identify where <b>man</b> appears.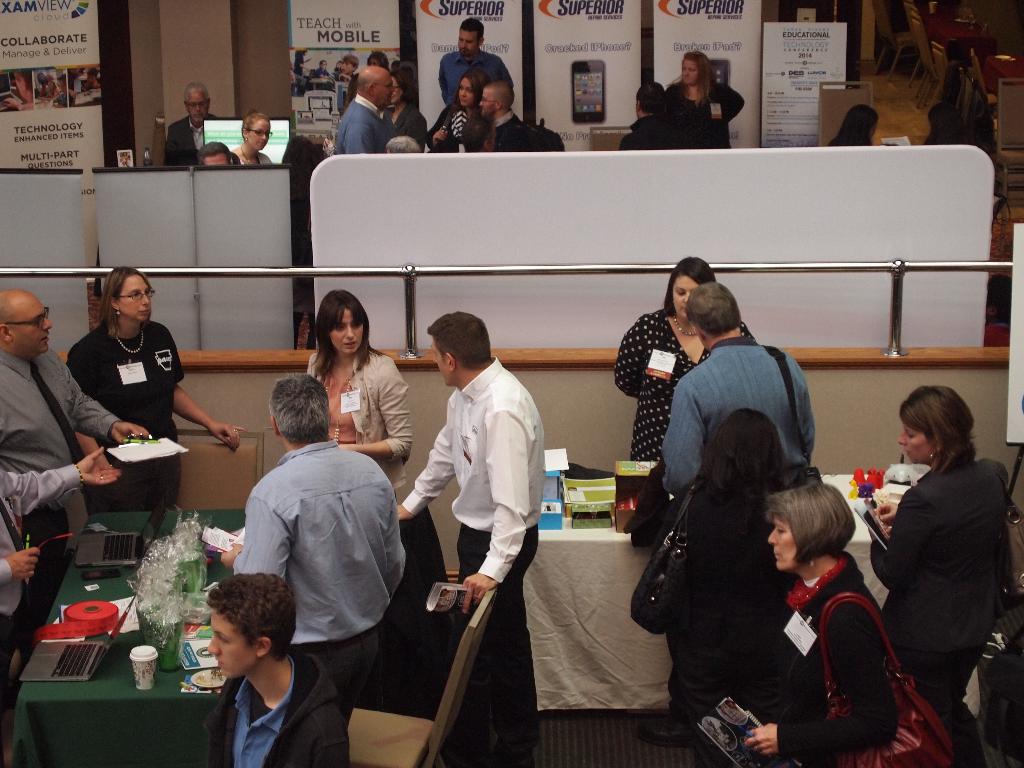
Appears at {"x1": 338, "y1": 58, "x2": 397, "y2": 150}.
